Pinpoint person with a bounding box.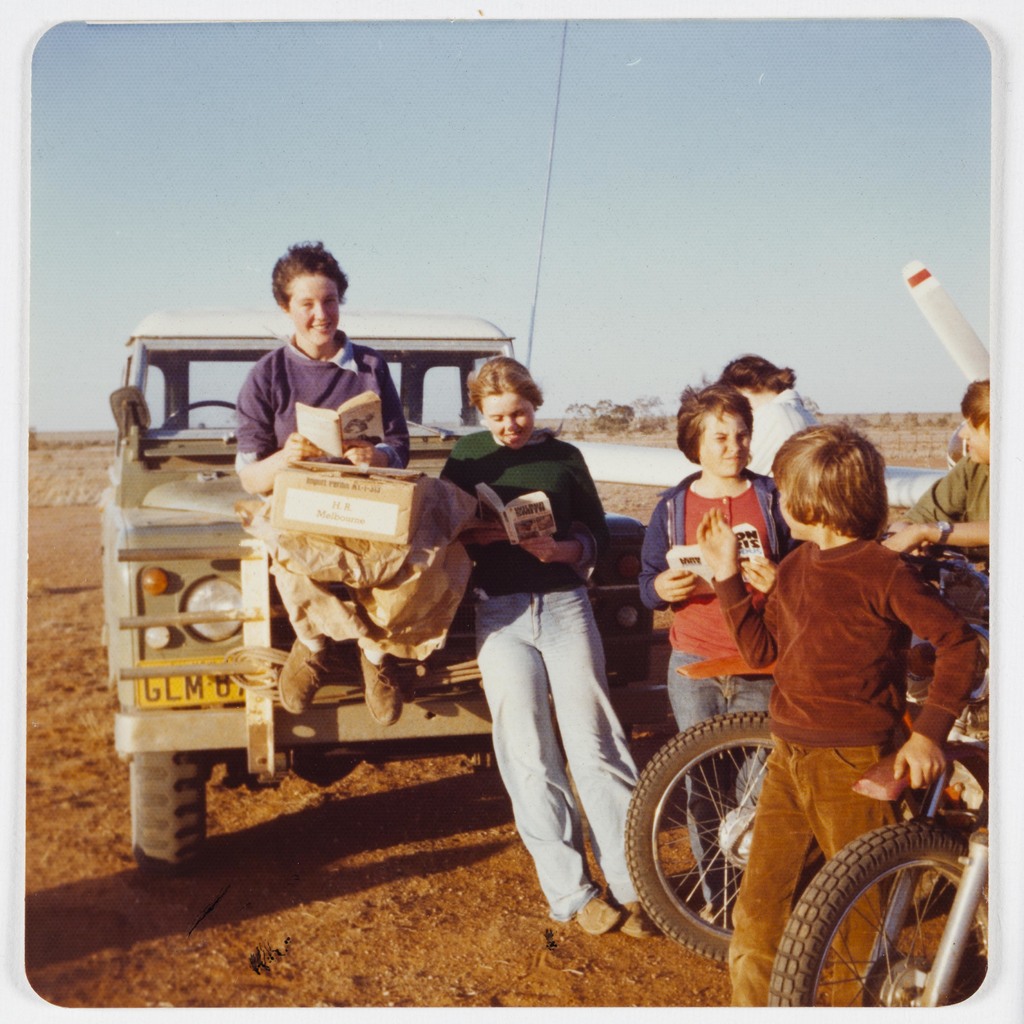
<bbox>233, 241, 412, 725</bbox>.
